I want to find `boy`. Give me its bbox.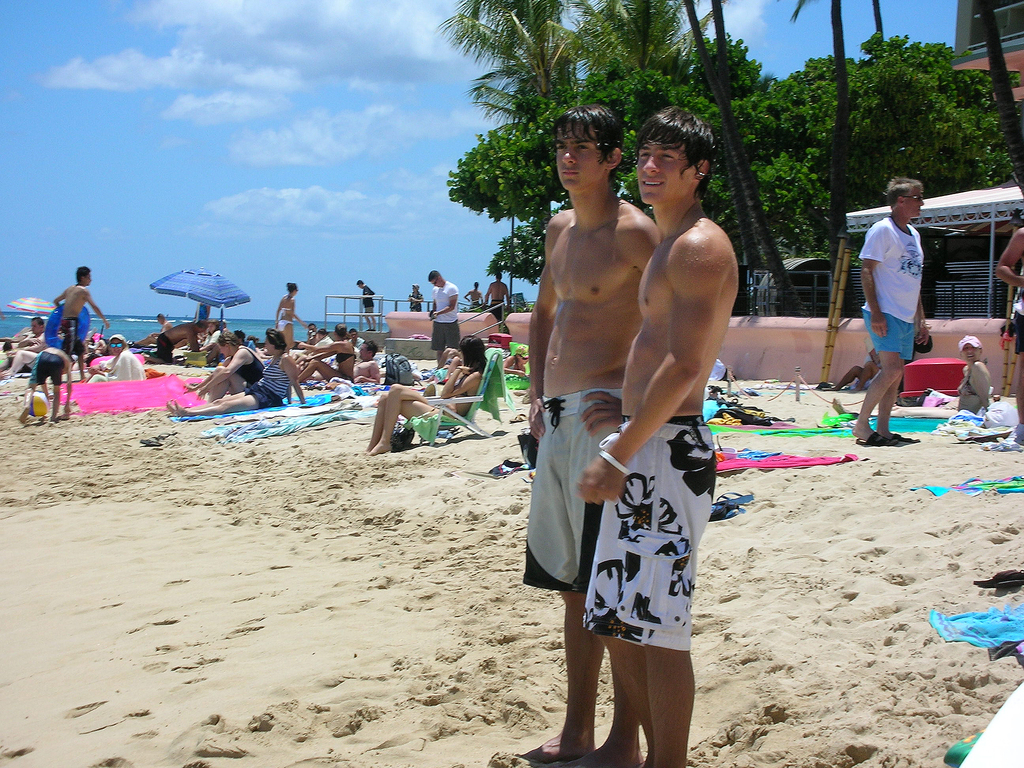
(576, 102, 746, 767).
